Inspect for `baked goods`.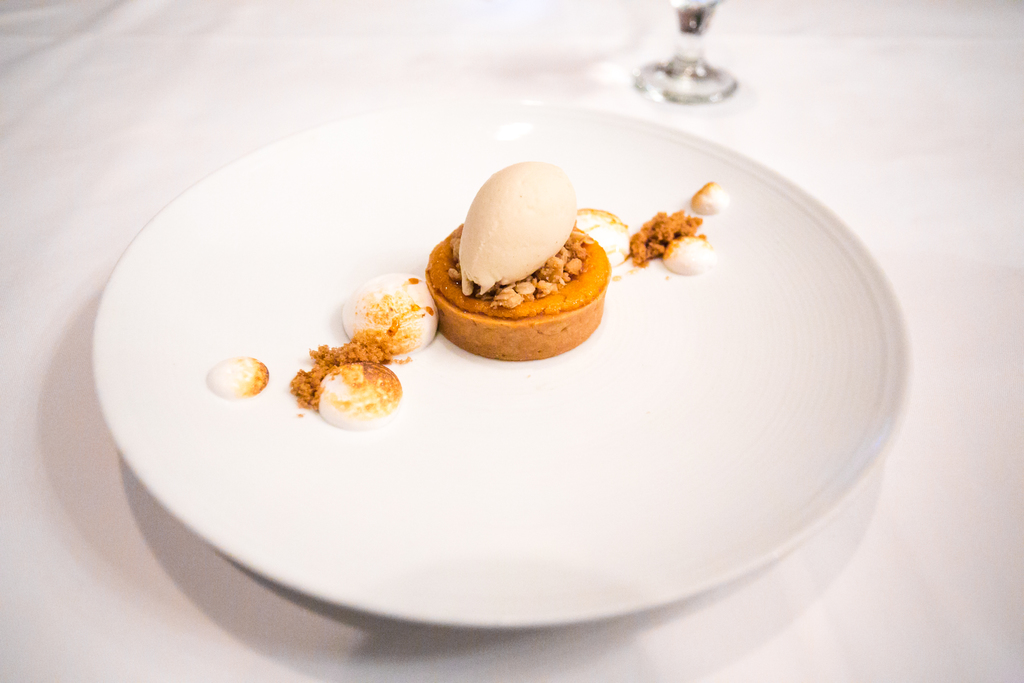
Inspection: 426/215/614/363.
